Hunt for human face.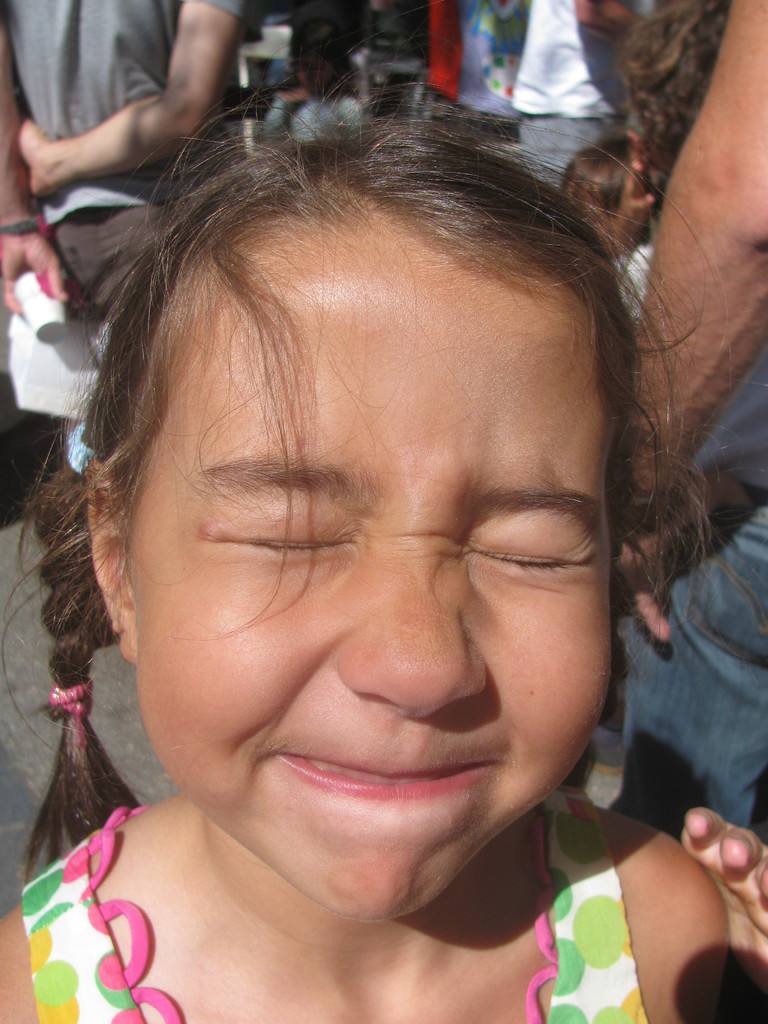
Hunted down at <box>125,214,614,920</box>.
